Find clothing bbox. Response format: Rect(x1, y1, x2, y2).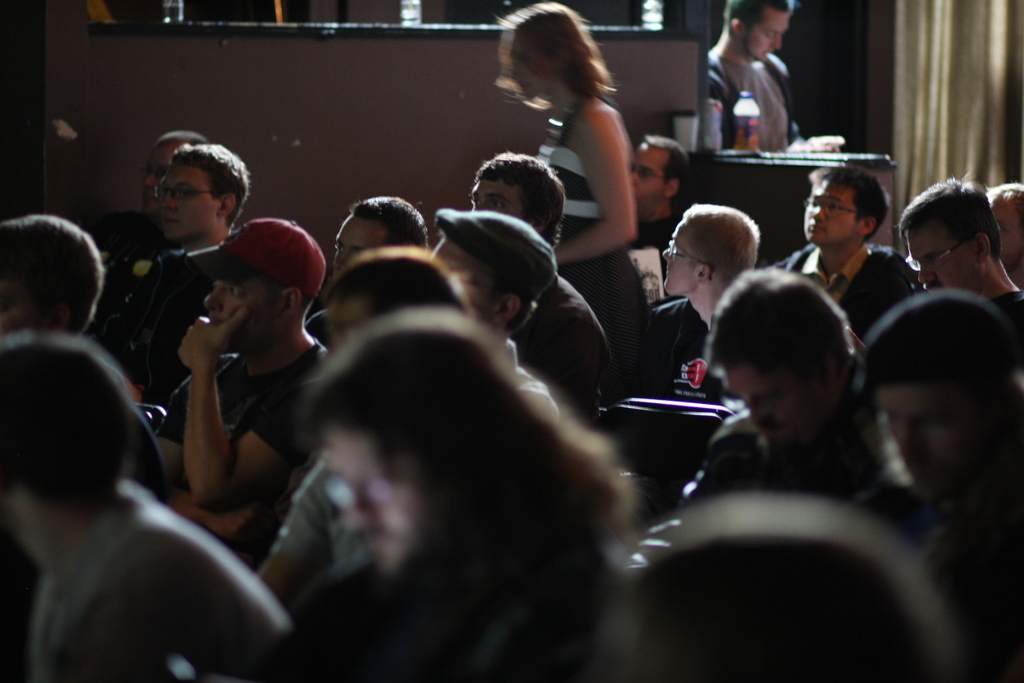
Rect(510, 273, 625, 402).
